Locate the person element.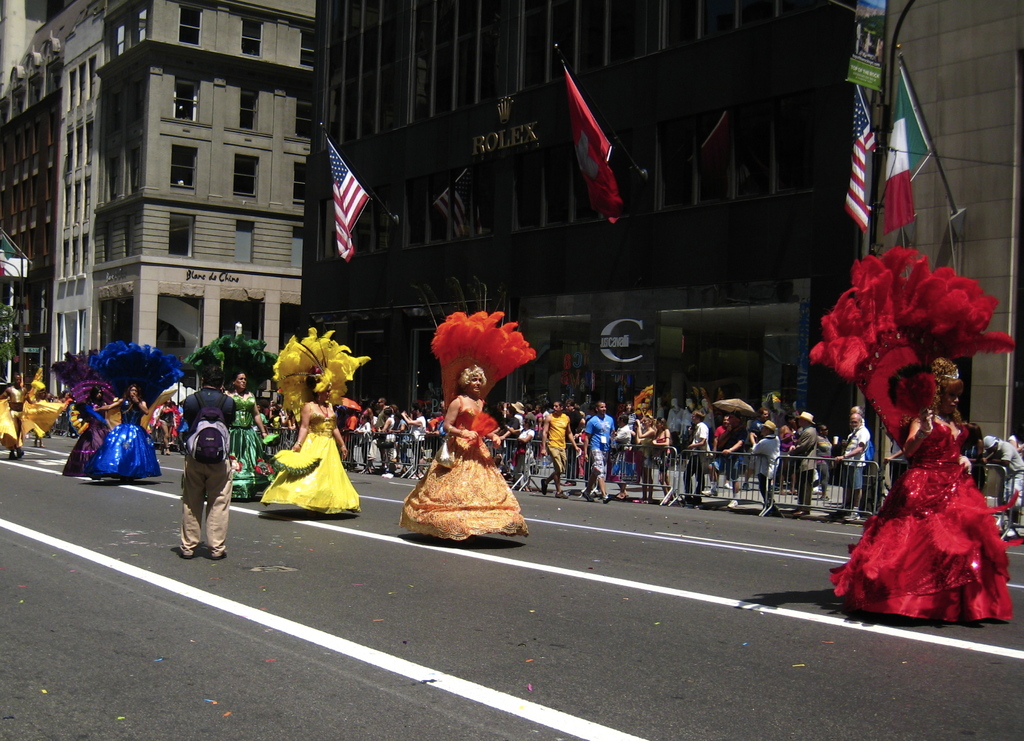
Element bbox: 399:310:536:546.
